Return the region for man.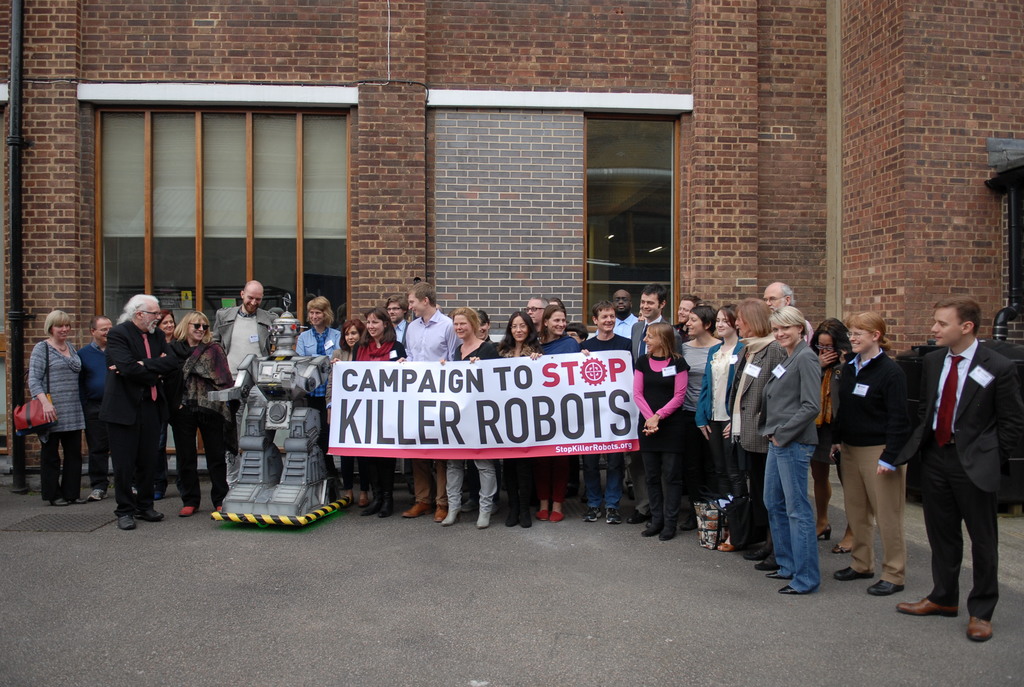
(x1=397, y1=283, x2=456, y2=520).
